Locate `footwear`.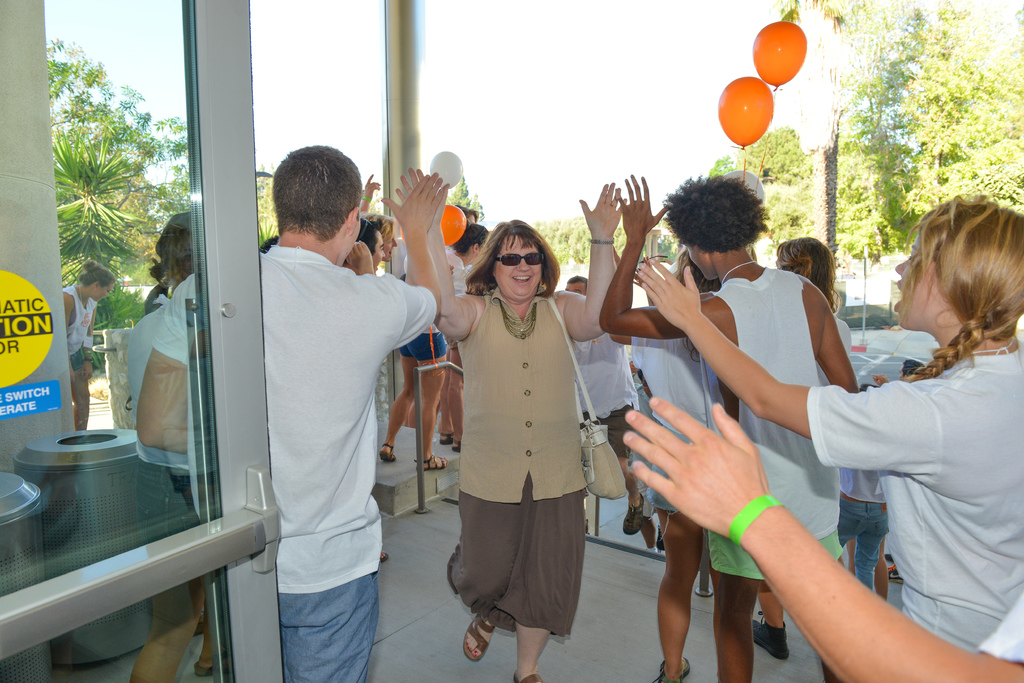
Bounding box: [x1=513, y1=669, x2=542, y2=682].
